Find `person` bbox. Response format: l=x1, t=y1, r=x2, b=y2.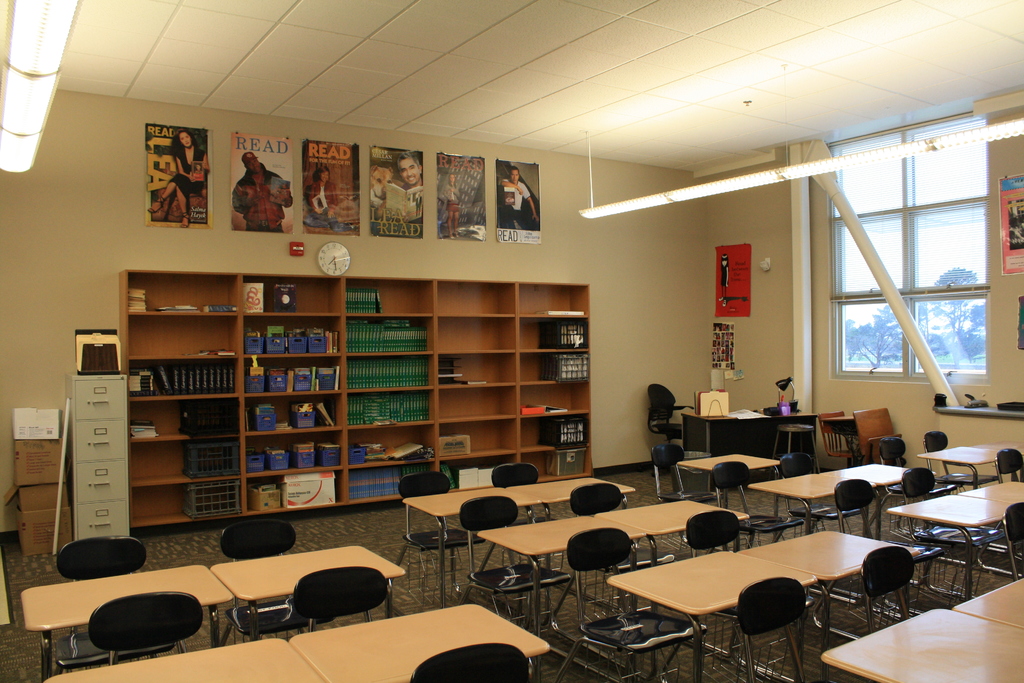
l=228, t=150, r=294, b=229.
